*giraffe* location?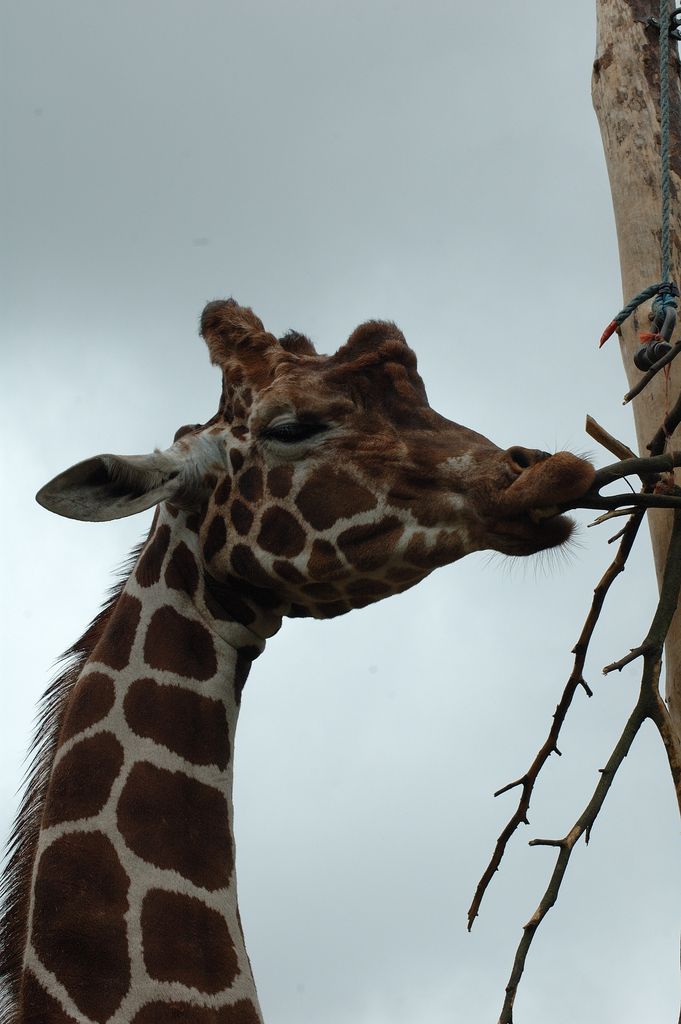
{"x1": 0, "y1": 289, "x2": 594, "y2": 1023}
